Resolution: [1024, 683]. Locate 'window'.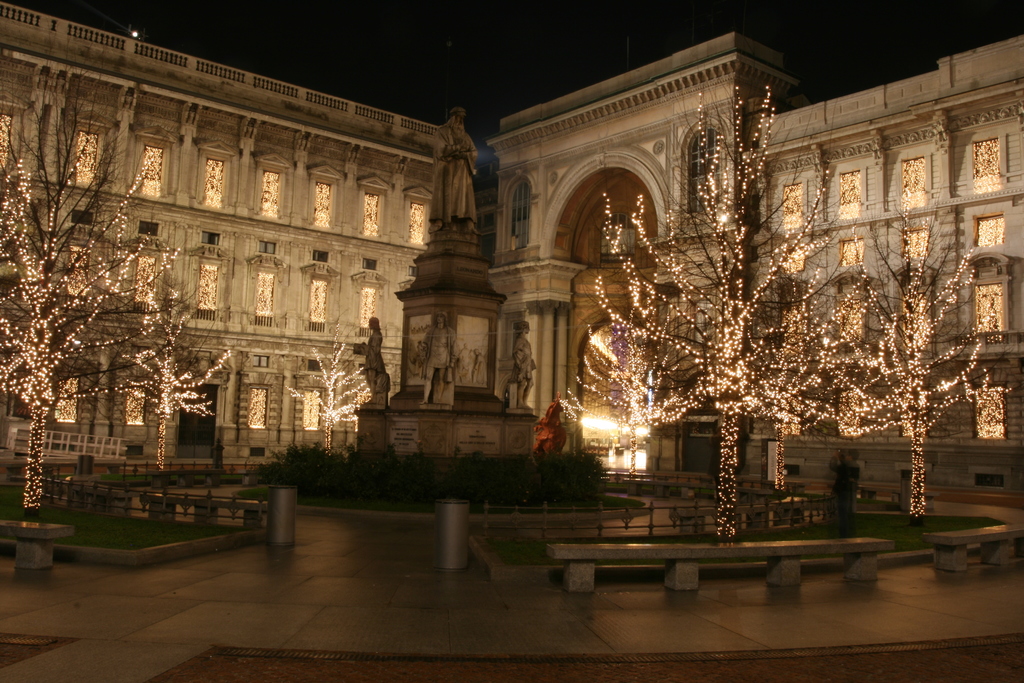
255 270 274 315.
